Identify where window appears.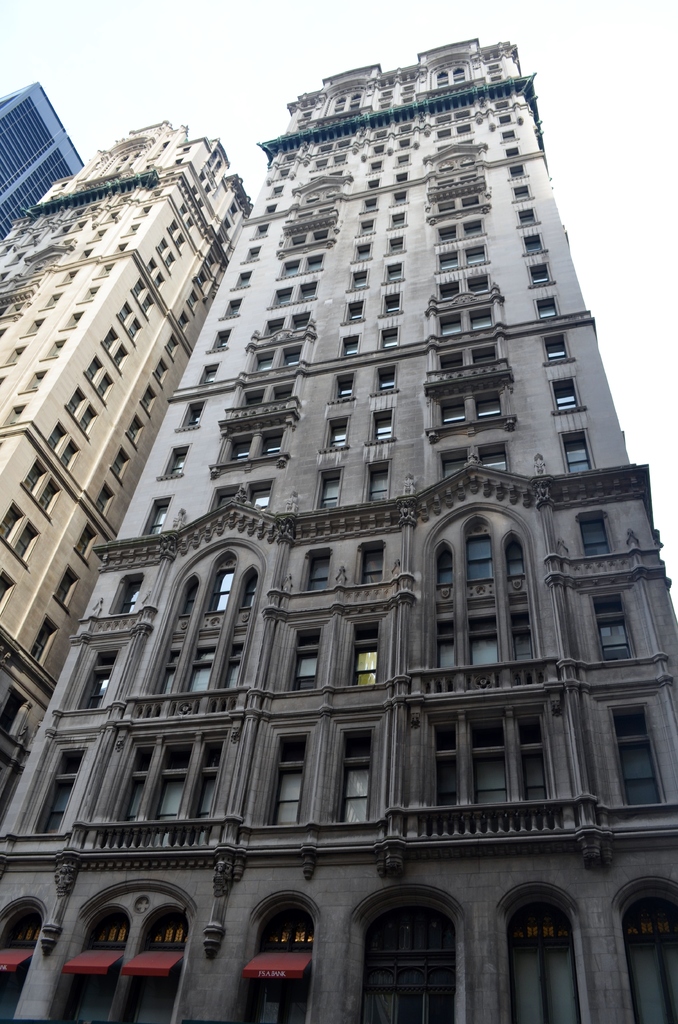
Appears at (x1=562, y1=427, x2=593, y2=470).
